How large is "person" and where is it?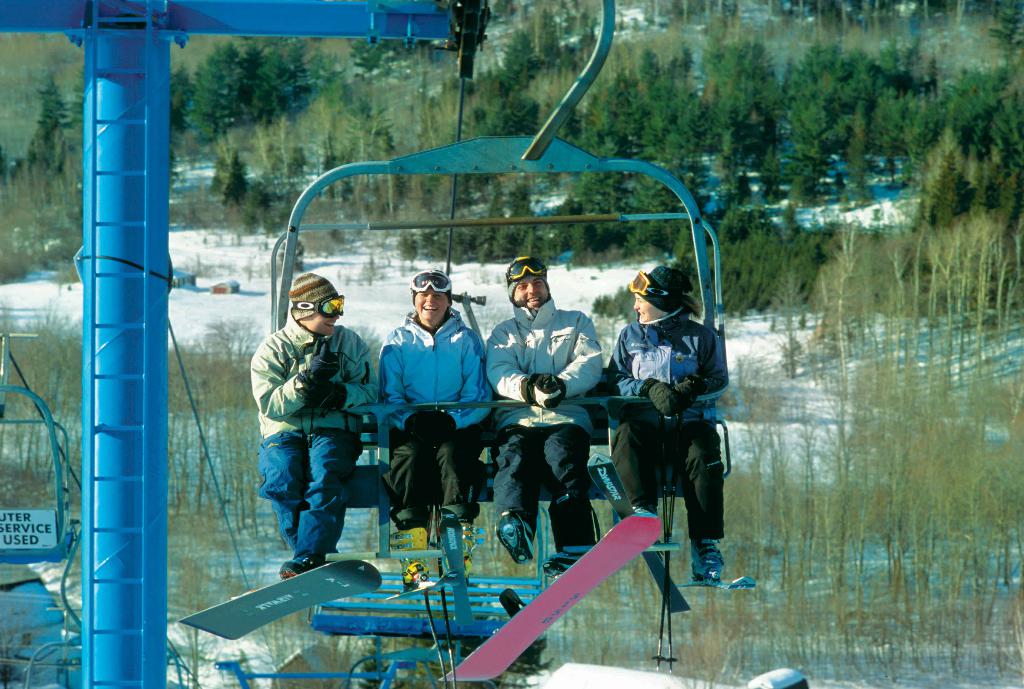
Bounding box: <box>252,252,369,608</box>.
